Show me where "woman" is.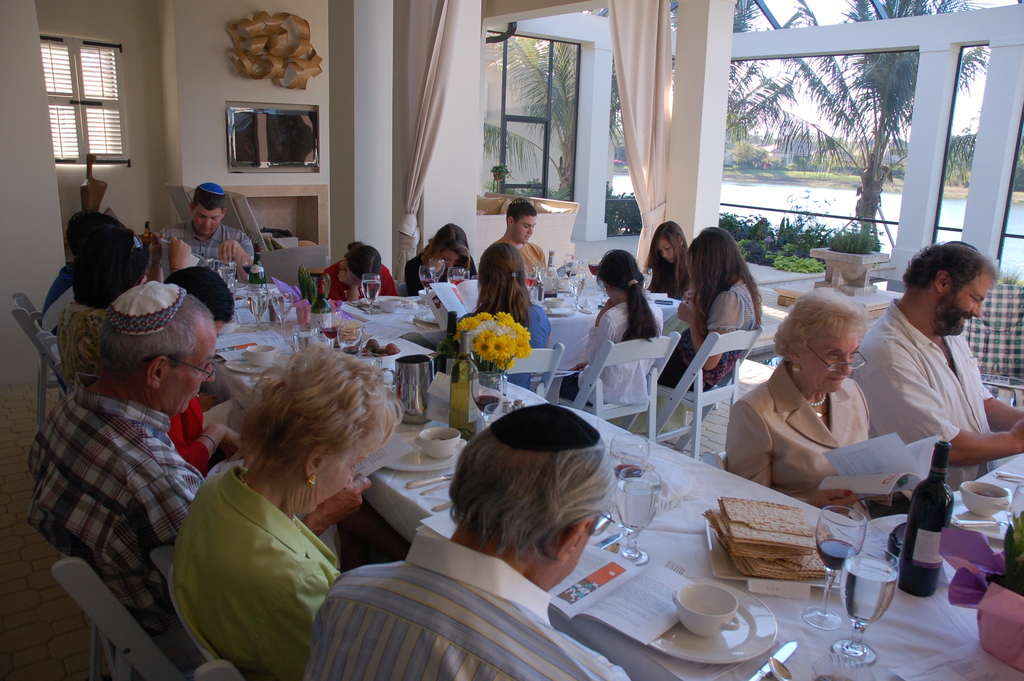
"woman" is at box(662, 228, 762, 393).
